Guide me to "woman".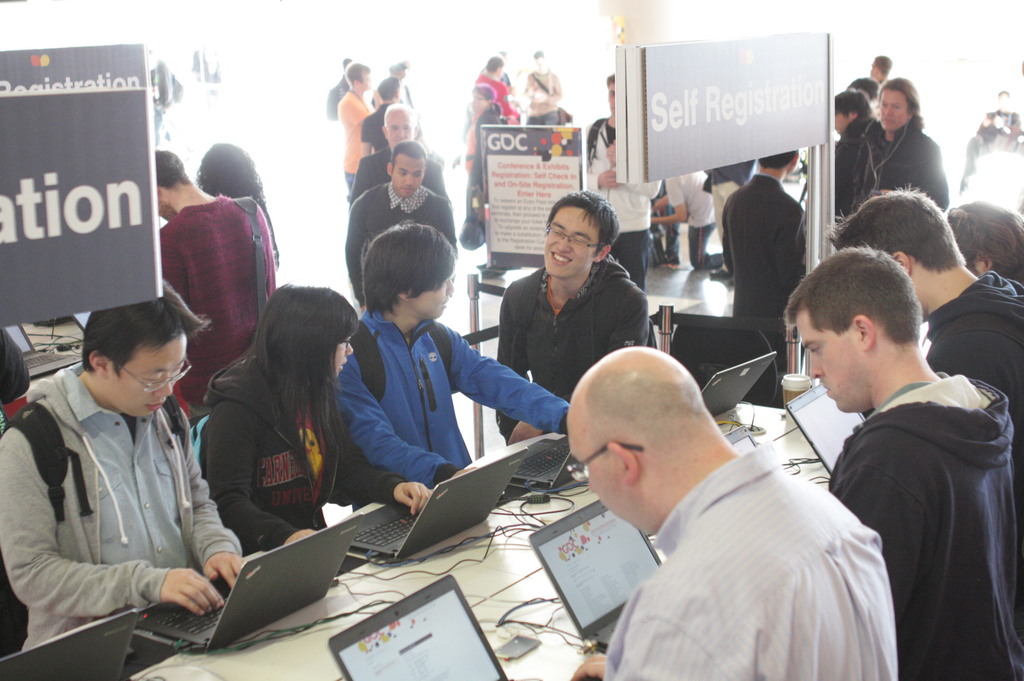
Guidance: l=182, t=301, r=363, b=552.
